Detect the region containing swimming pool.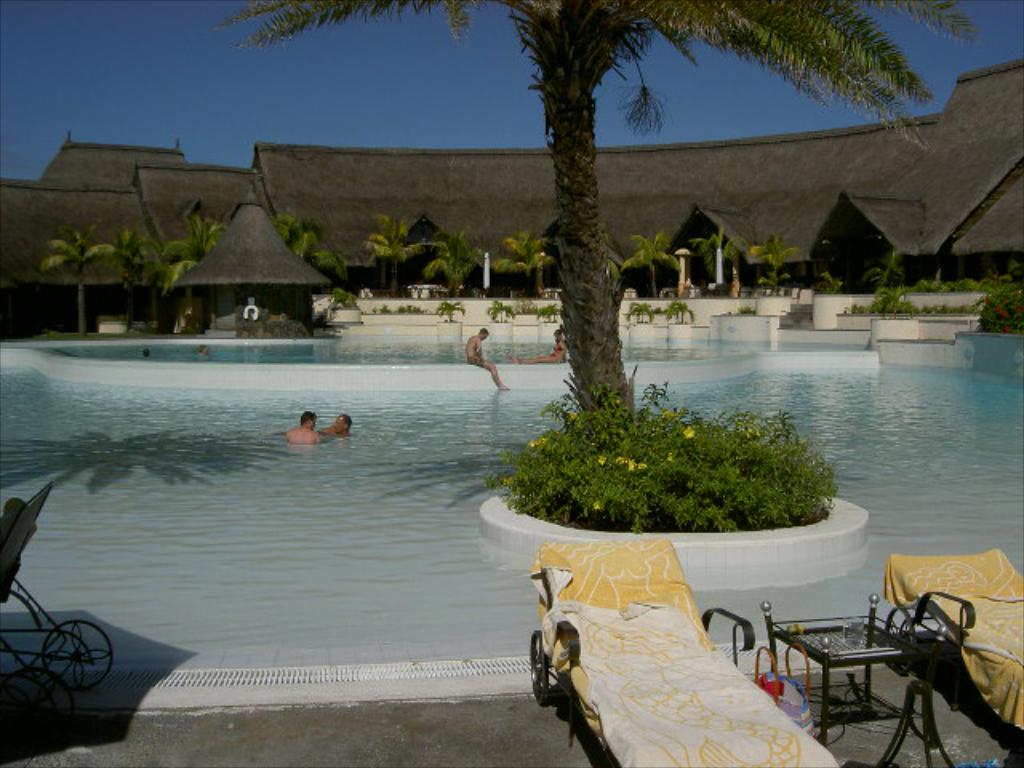
rect(205, 306, 955, 731).
